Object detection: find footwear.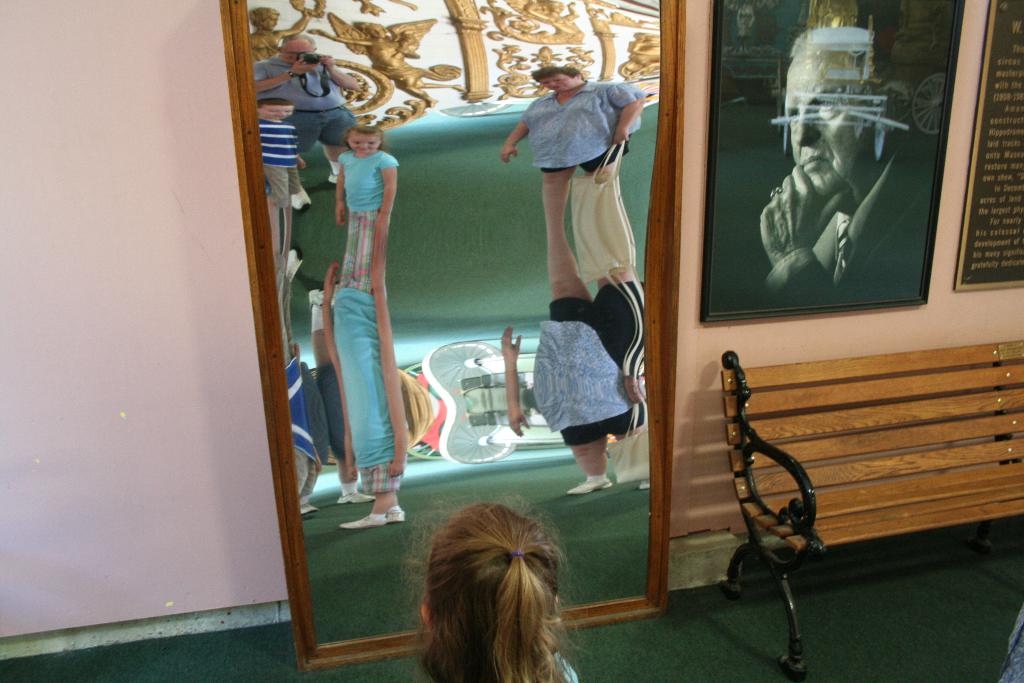
box=[566, 473, 614, 495].
